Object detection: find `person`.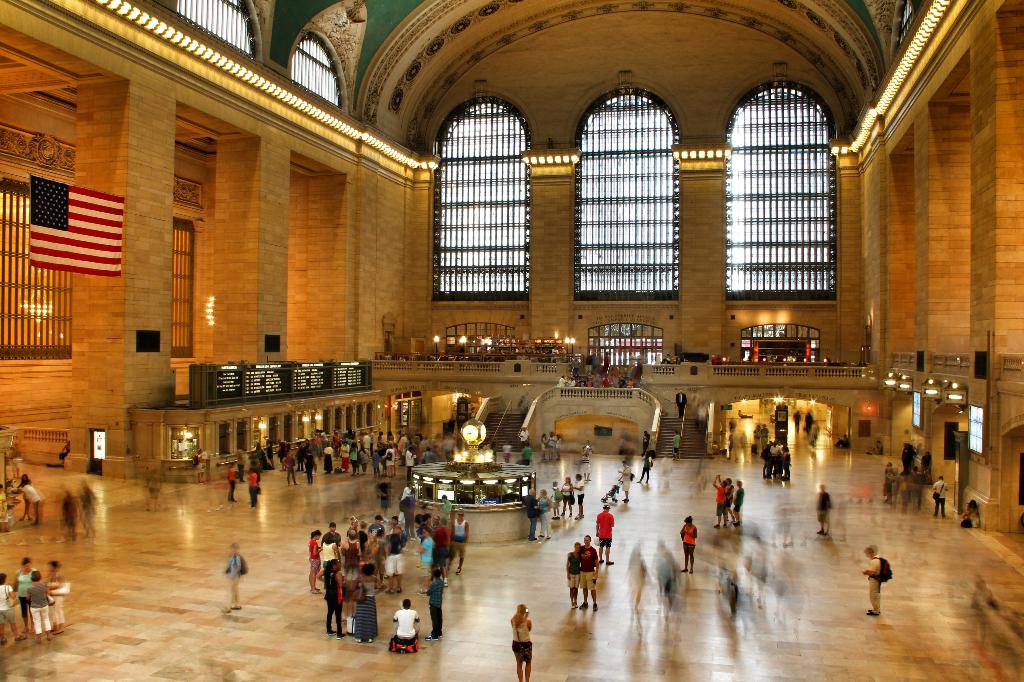
select_region(398, 484, 413, 500).
